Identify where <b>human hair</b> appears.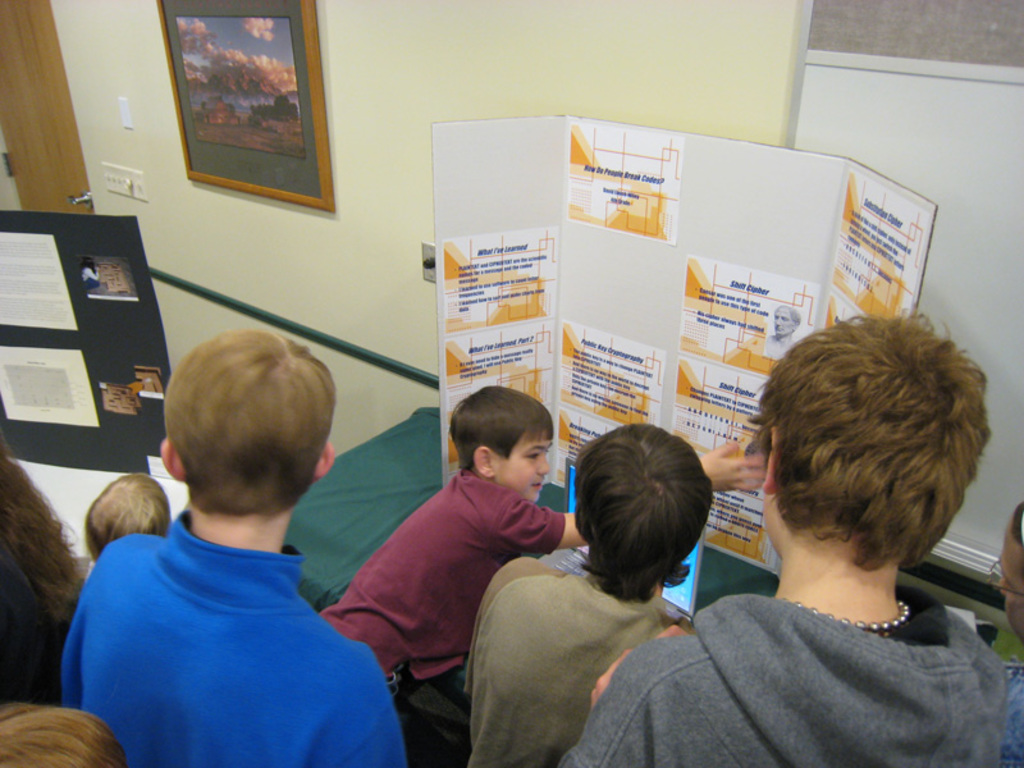
Appears at (left=447, top=379, right=561, bottom=474).
